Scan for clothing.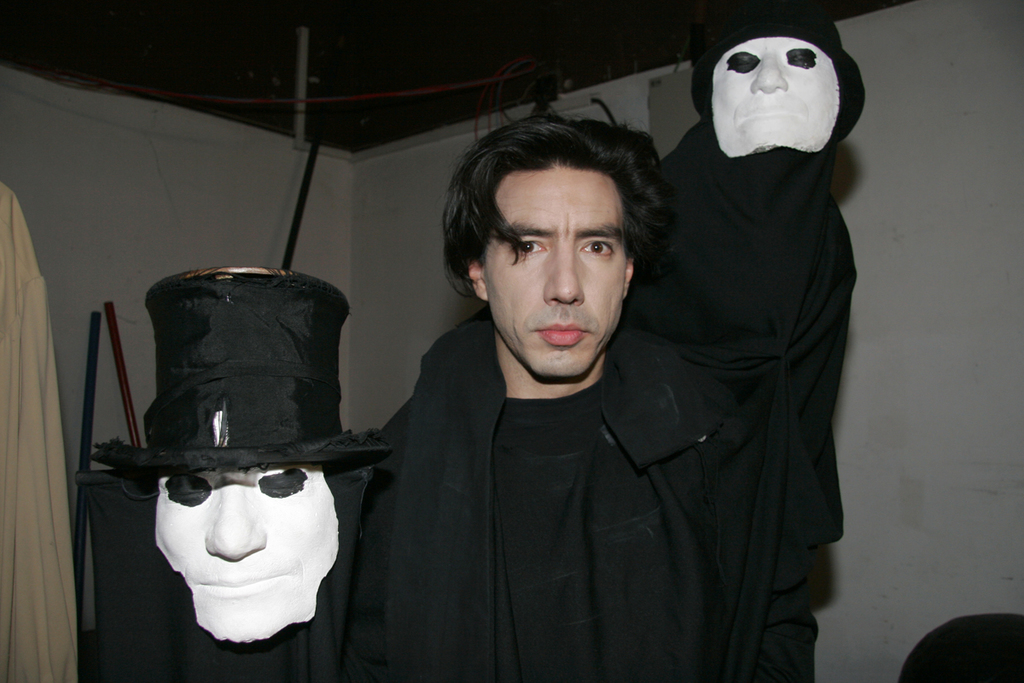
Scan result: region(641, 0, 872, 682).
